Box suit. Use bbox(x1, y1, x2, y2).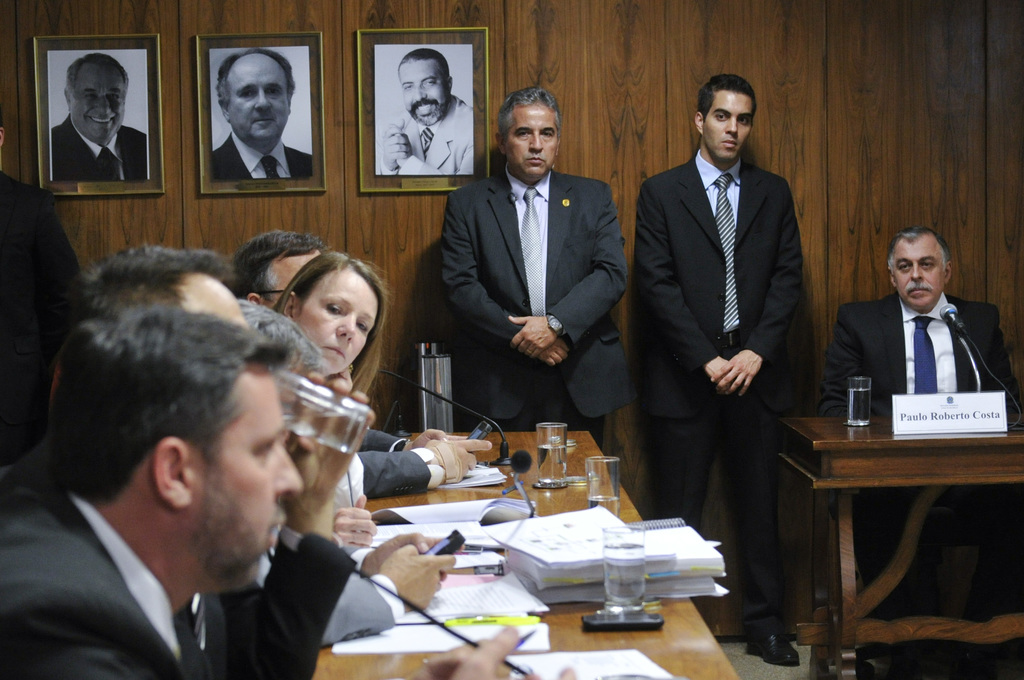
bbox(257, 547, 406, 649).
